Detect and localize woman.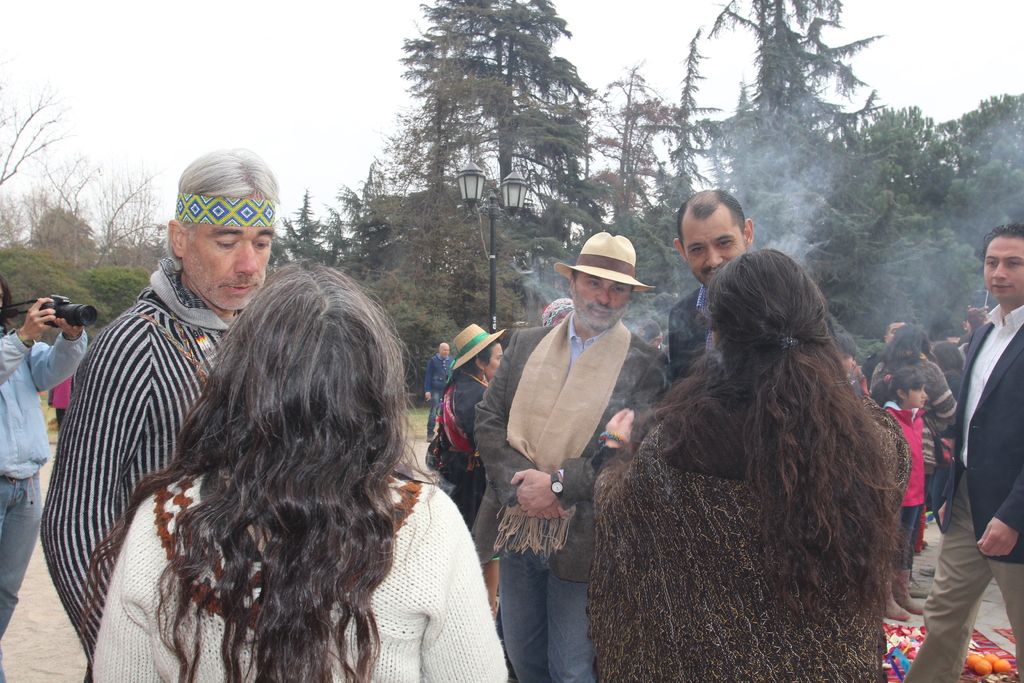
Localized at [x1=584, y1=251, x2=906, y2=682].
